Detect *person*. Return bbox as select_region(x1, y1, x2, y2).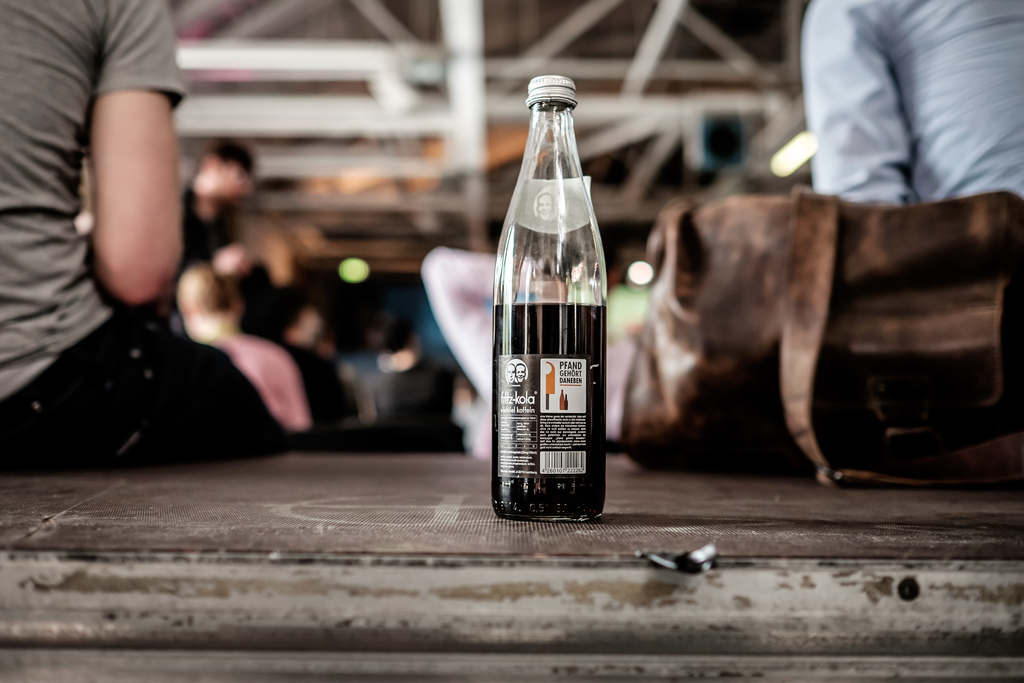
select_region(10, 0, 236, 452).
